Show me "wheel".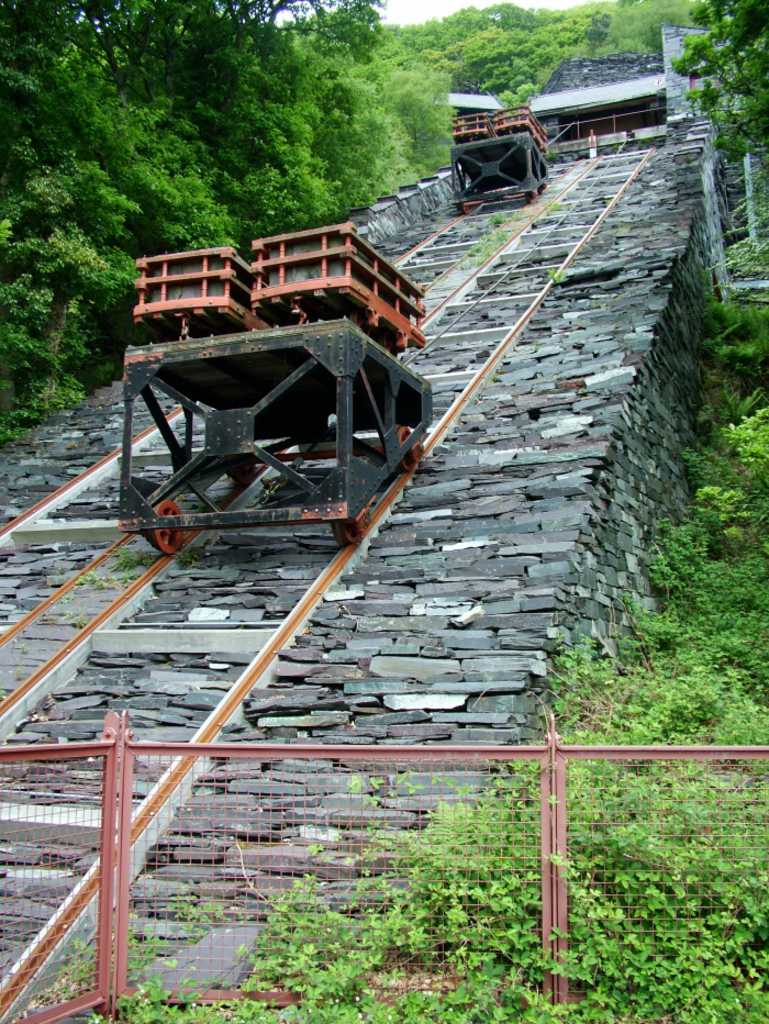
"wheel" is here: [left=148, top=499, right=187, bottom=549].
